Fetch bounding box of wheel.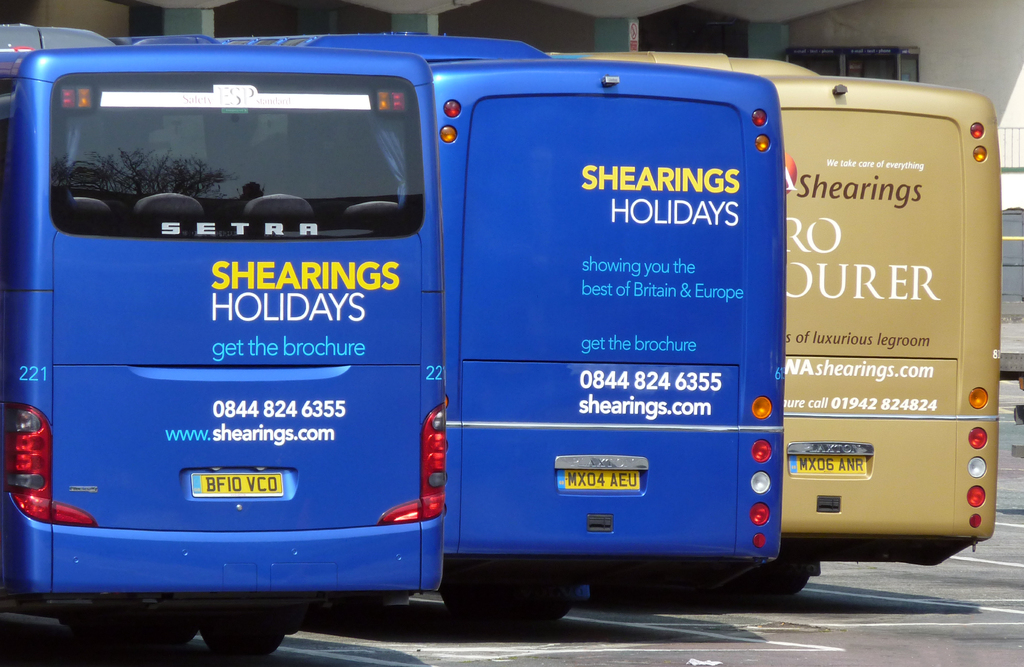
Bbox: box=[525, 600, 572, 625].
